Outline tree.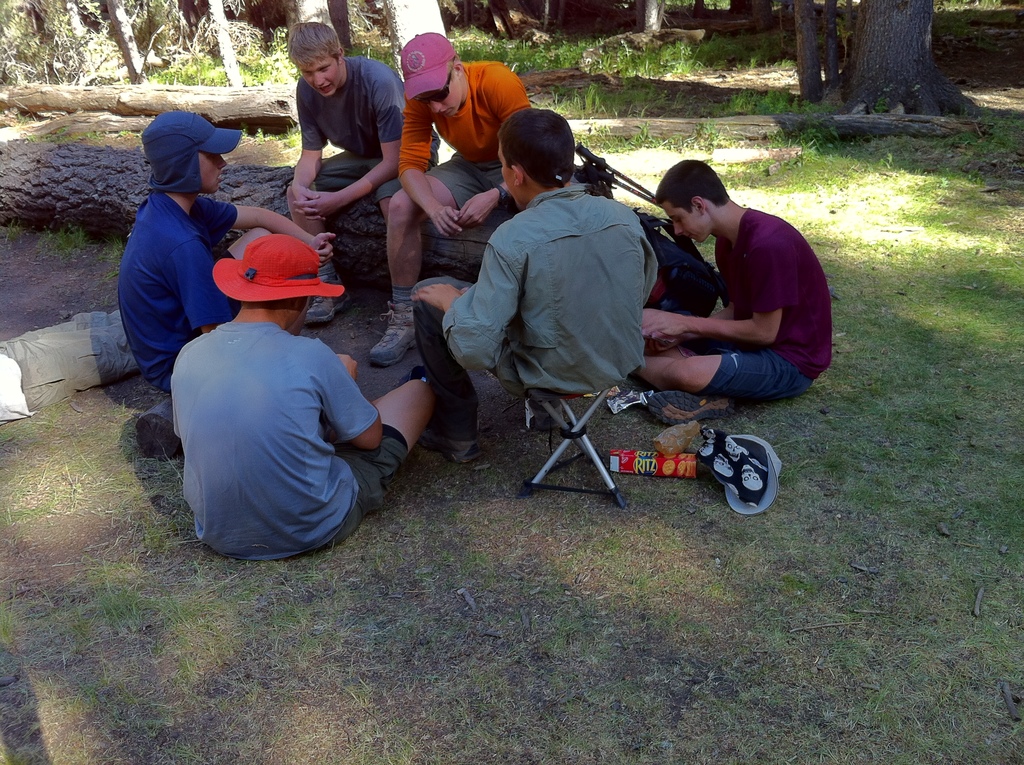
Outline: (96, 0, 147, 83).
